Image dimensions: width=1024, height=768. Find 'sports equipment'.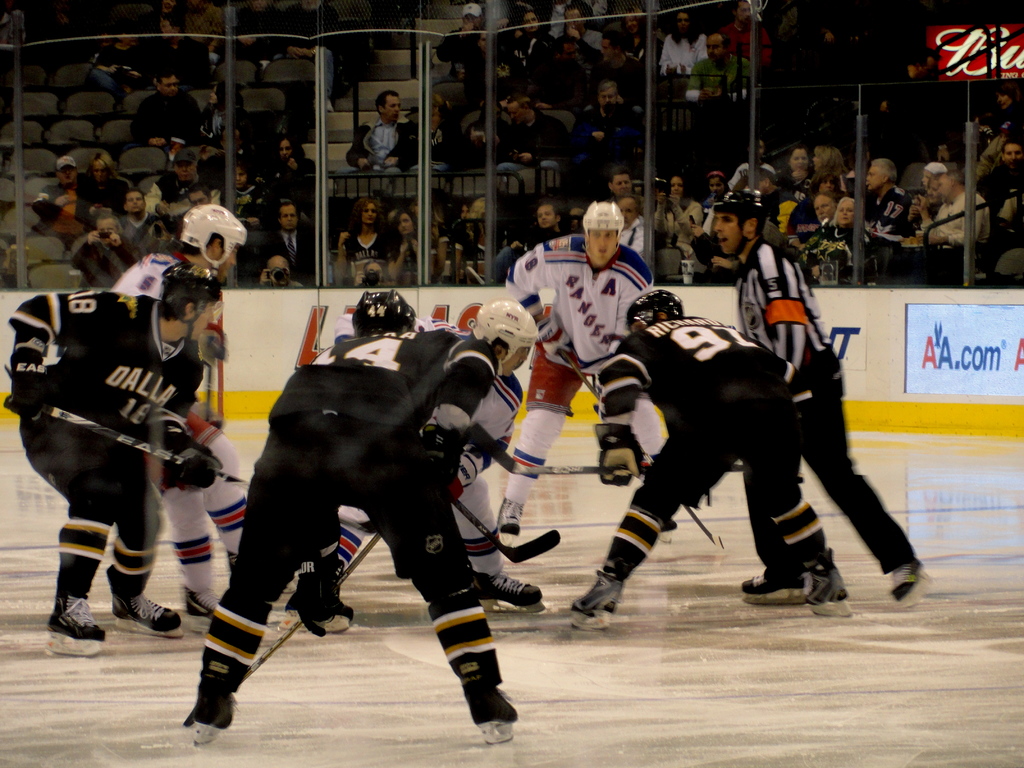
455, 500, 560, 562.
